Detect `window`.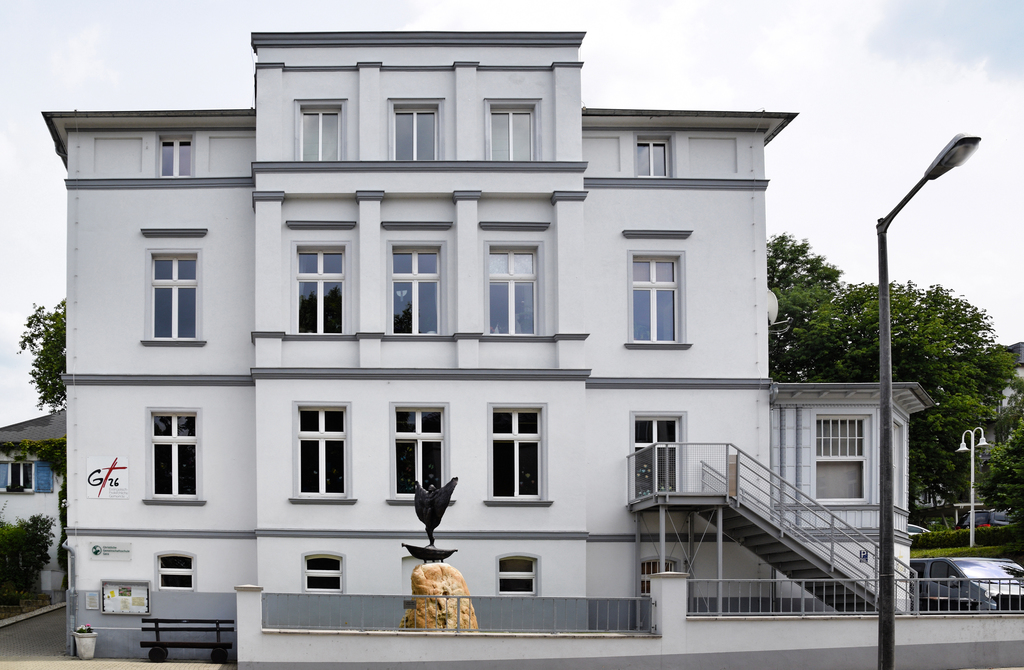
Detected at <region>639, 559, 675, 596</region>.
